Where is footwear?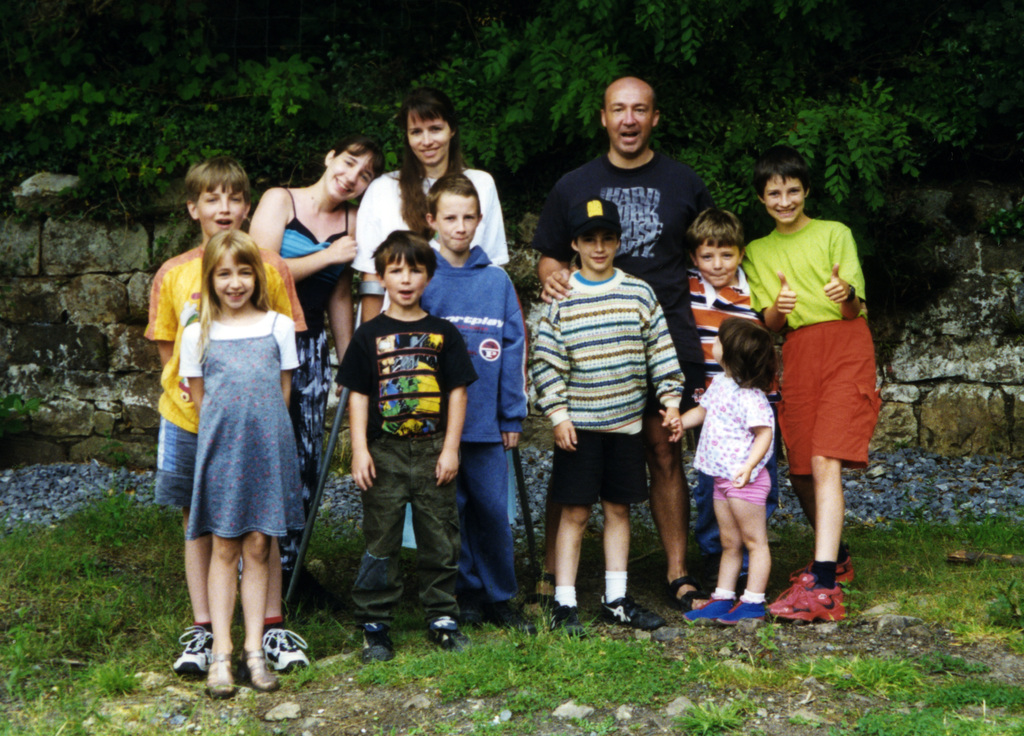
835/554/858/586.
